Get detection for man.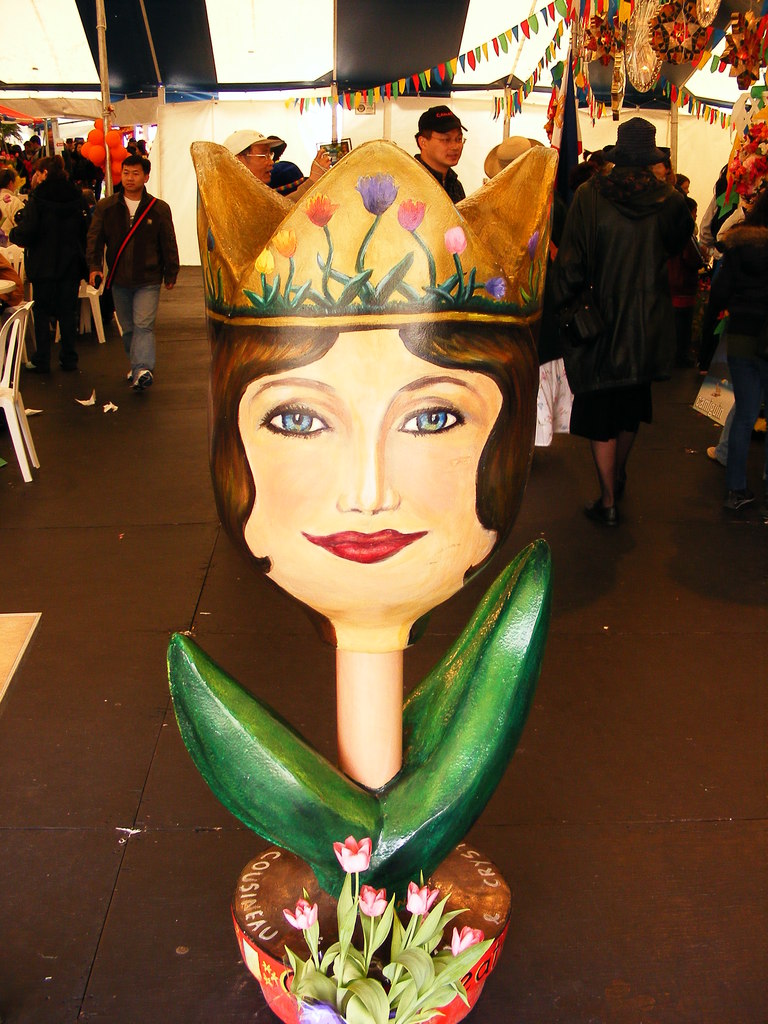
Detection: (x1=415, y1=106, x2=464, y2=200).
